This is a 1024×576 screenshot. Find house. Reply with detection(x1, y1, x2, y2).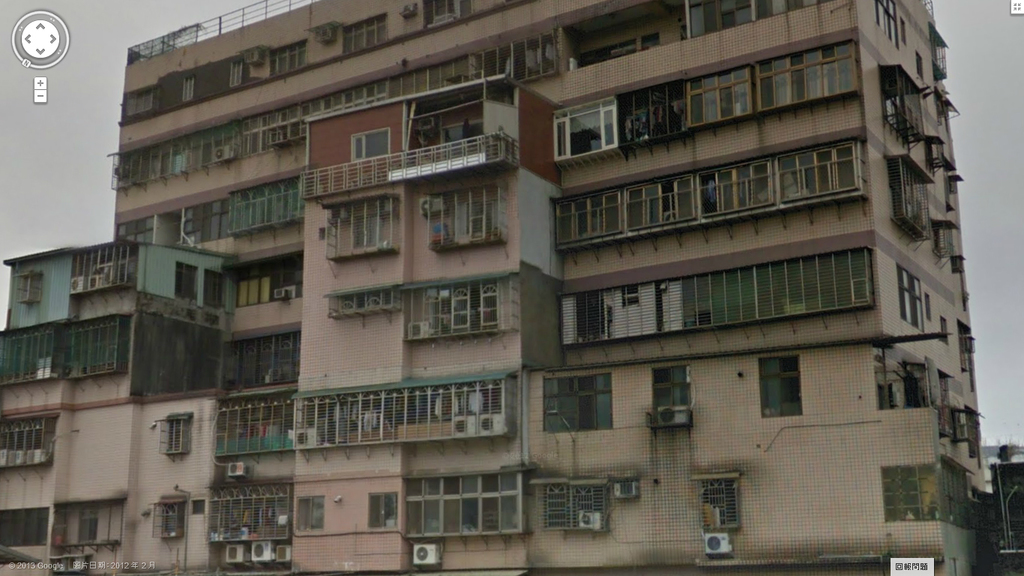
detection(0, 0, 1014, 575).
